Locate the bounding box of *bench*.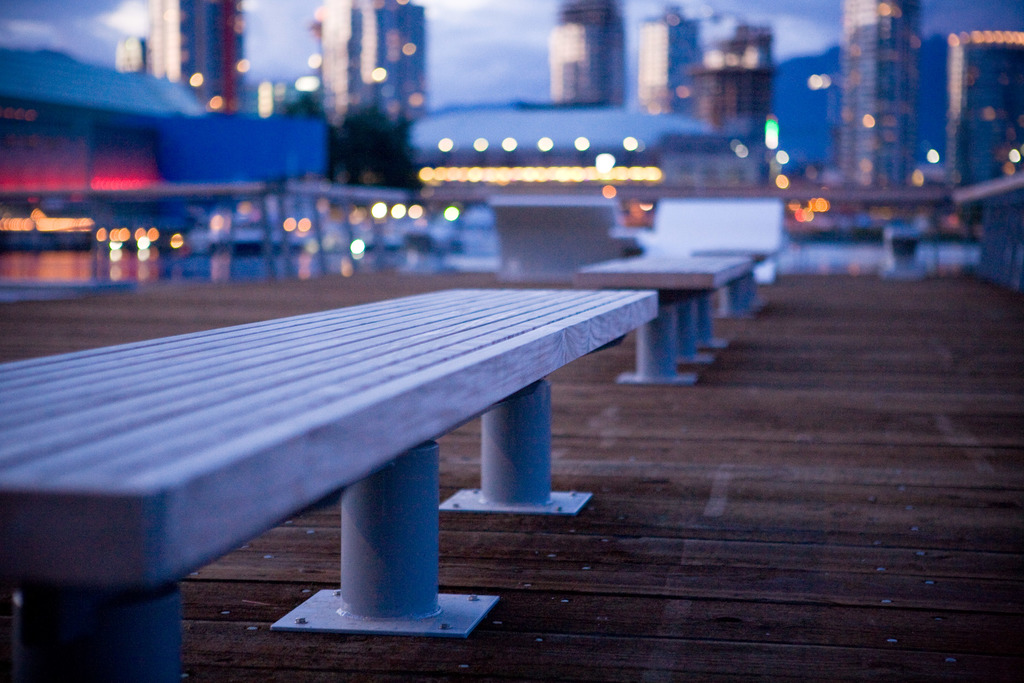
Bounding box: 705,239,767,306.
